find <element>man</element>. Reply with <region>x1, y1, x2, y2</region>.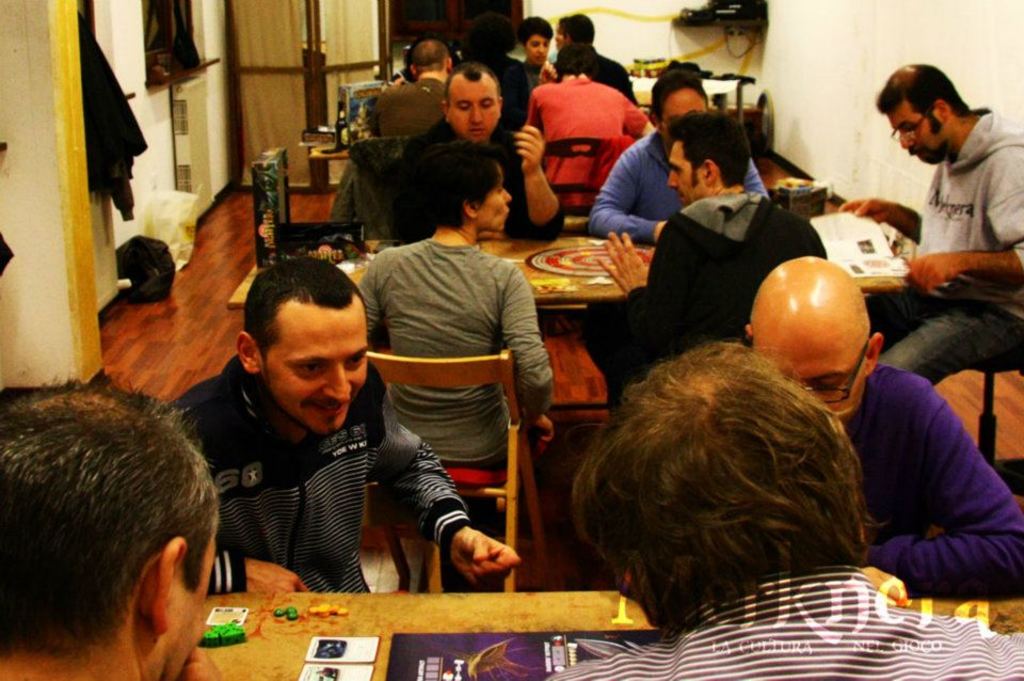
<region>389, 58, 571, 244</region>.
